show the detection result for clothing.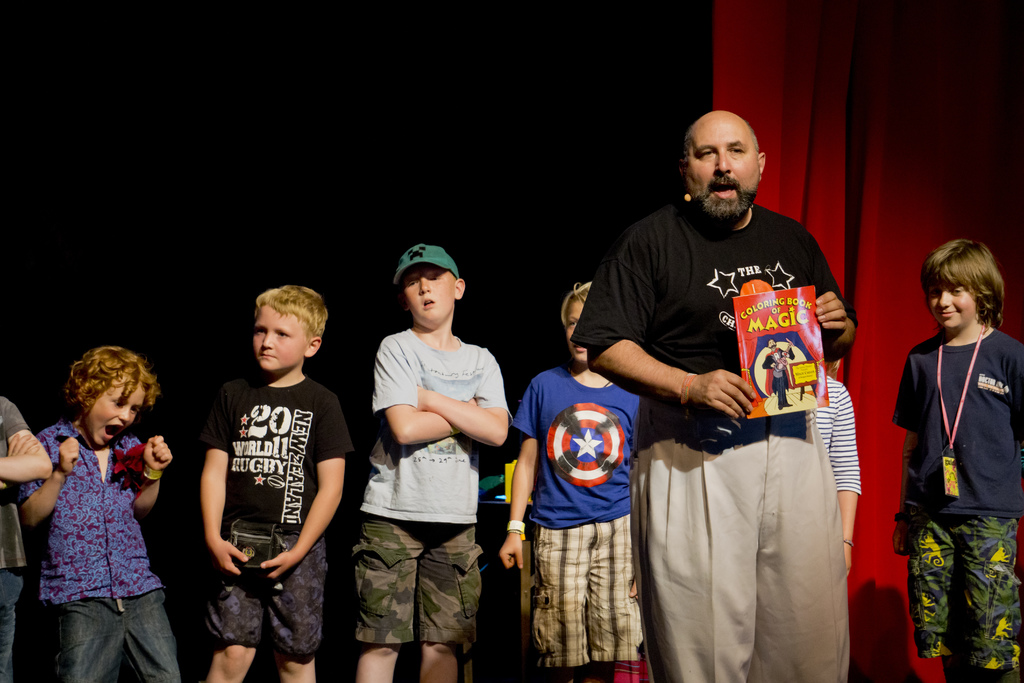
[572, 203, 858, 682].
